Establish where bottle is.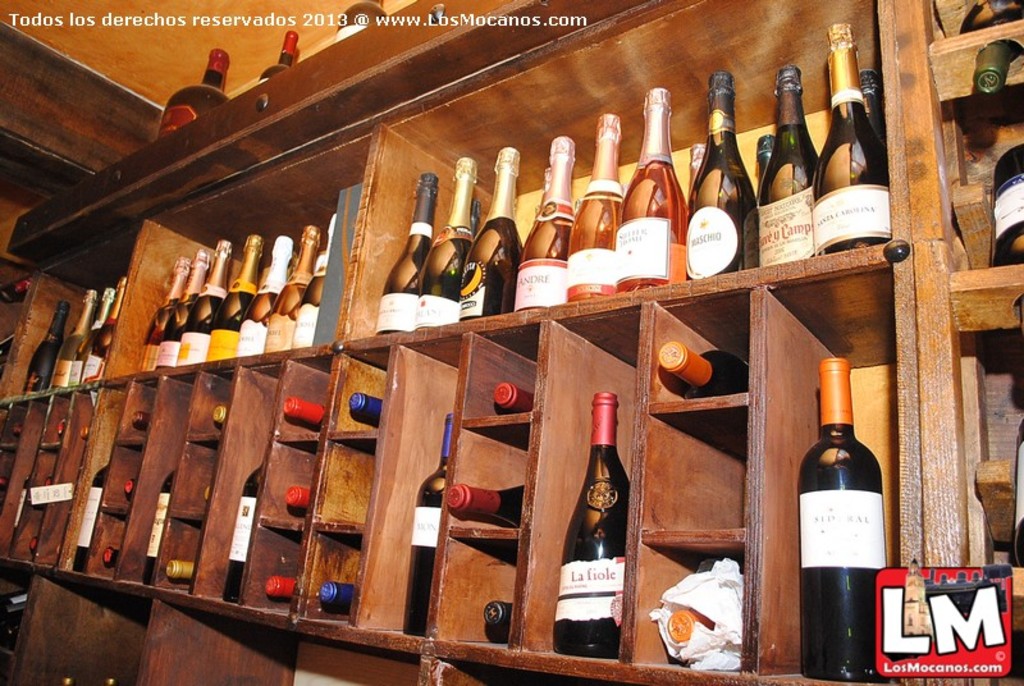
Established at [left=856, top=63, right=883, bottom=125].
